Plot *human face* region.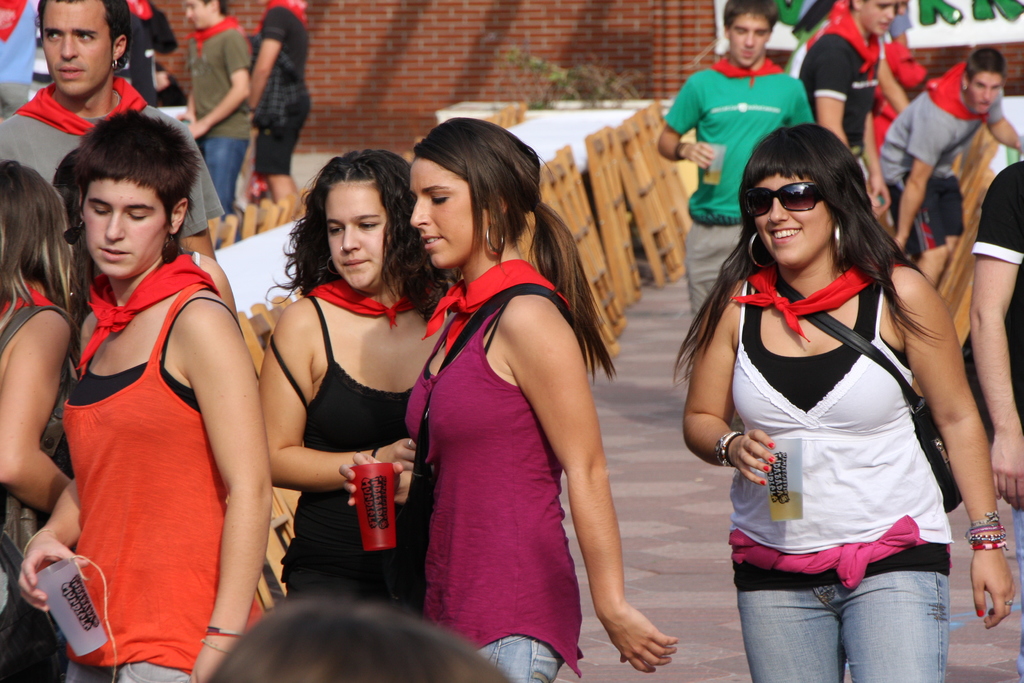
Plotted at bbox(859, 0, 899, 33).
